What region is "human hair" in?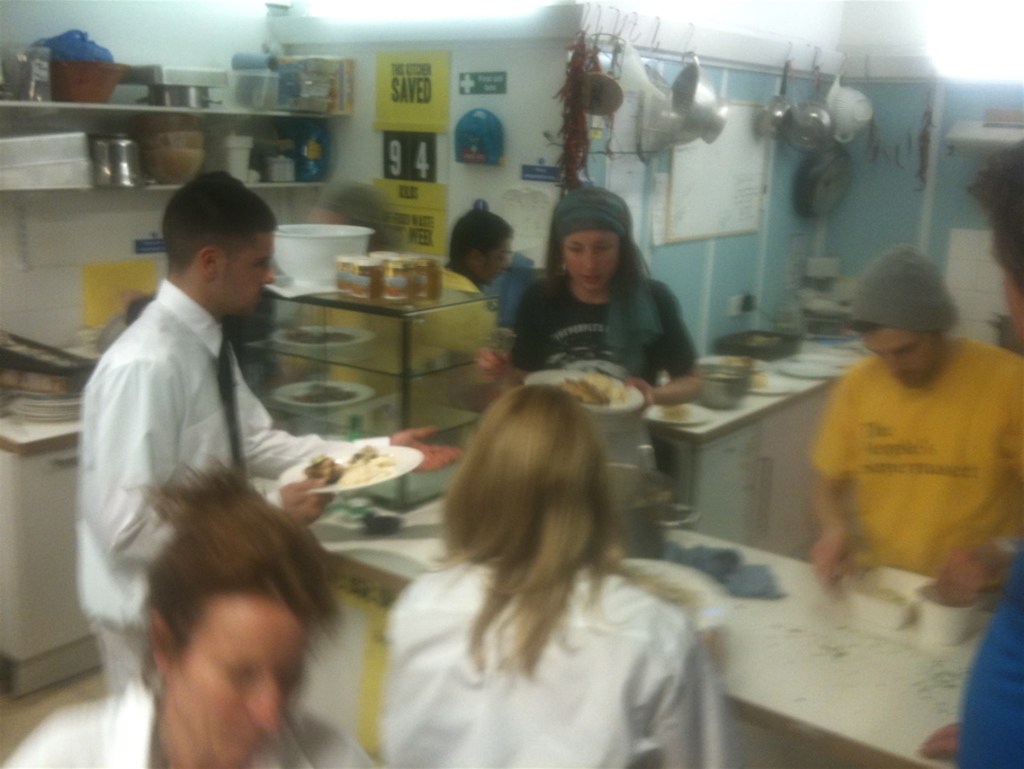
[410, 379, 647, 670].
